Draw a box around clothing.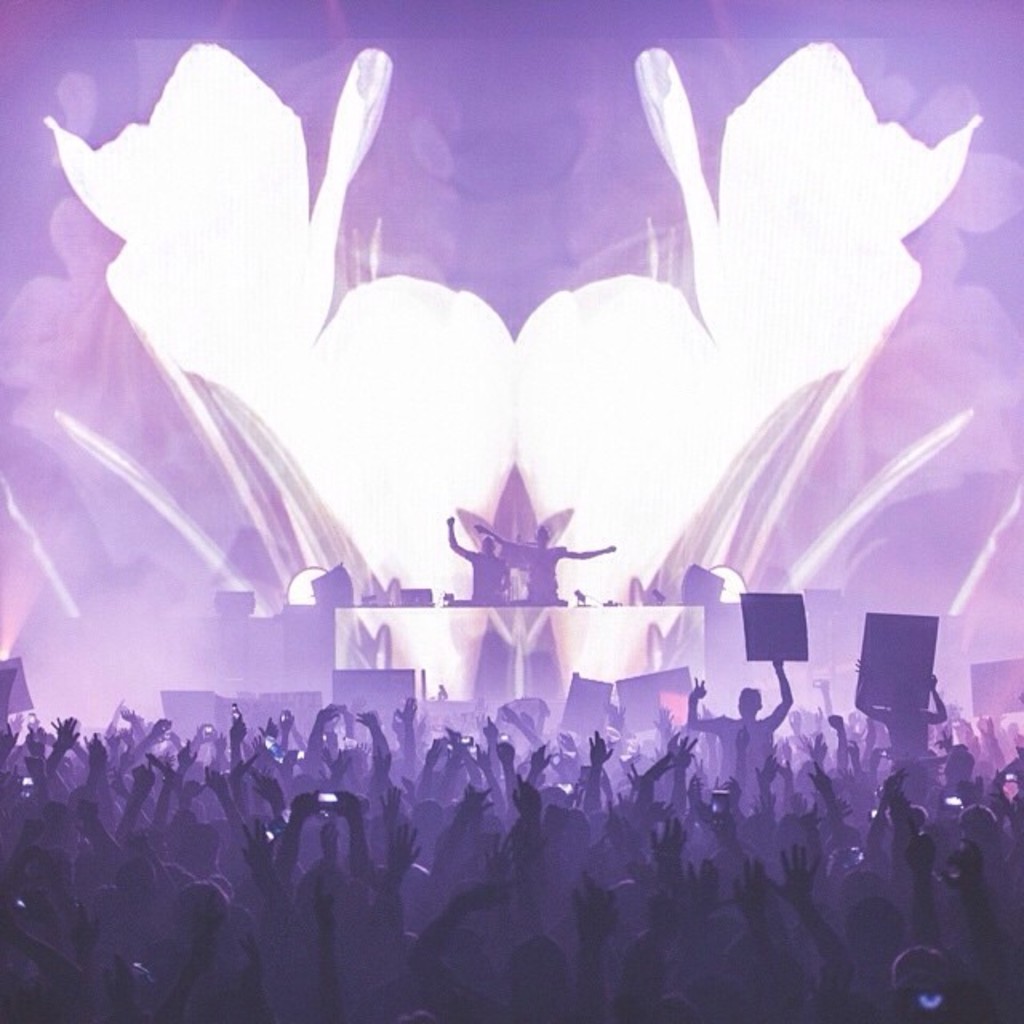
bbox=[446, 526, 504, 602].
